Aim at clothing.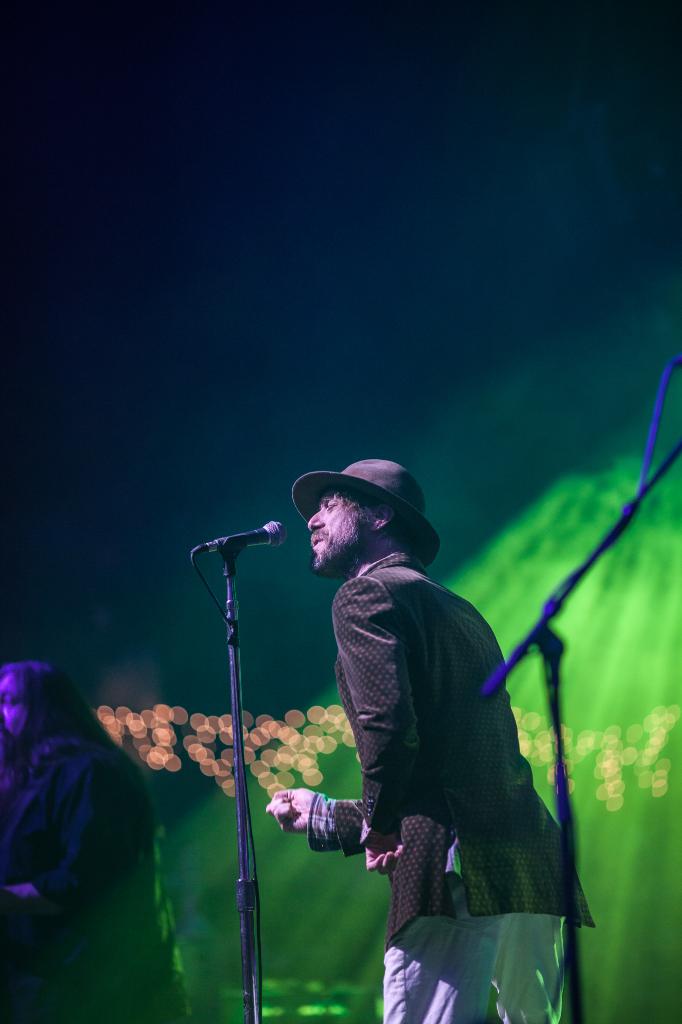
Aimed at select_region(0, 730, 188, 1023).
